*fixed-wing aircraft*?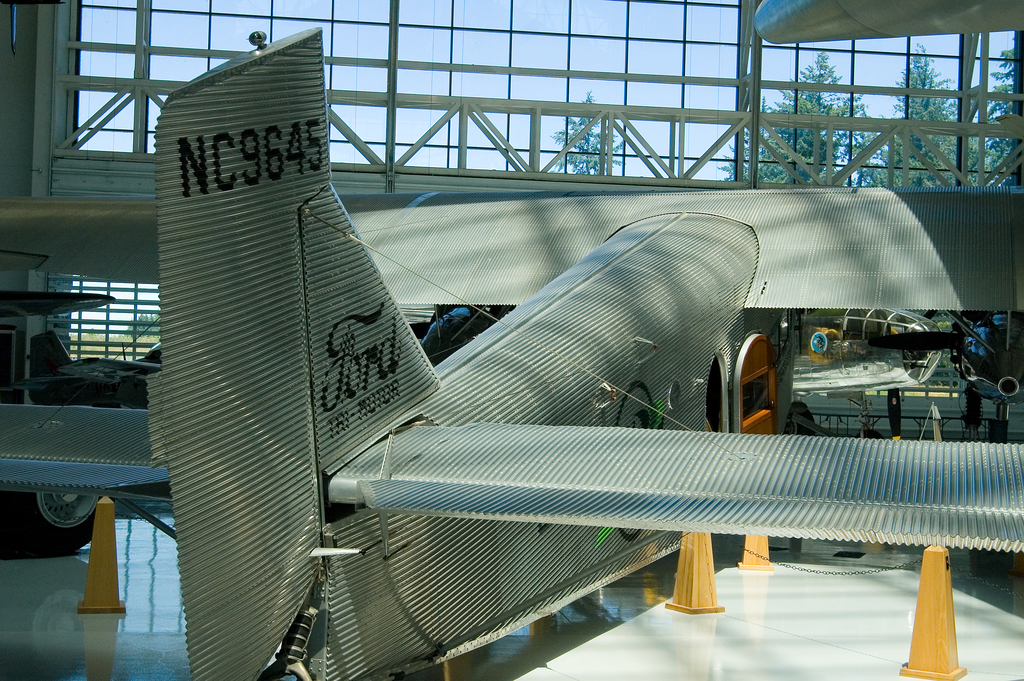
792/300/962/438
